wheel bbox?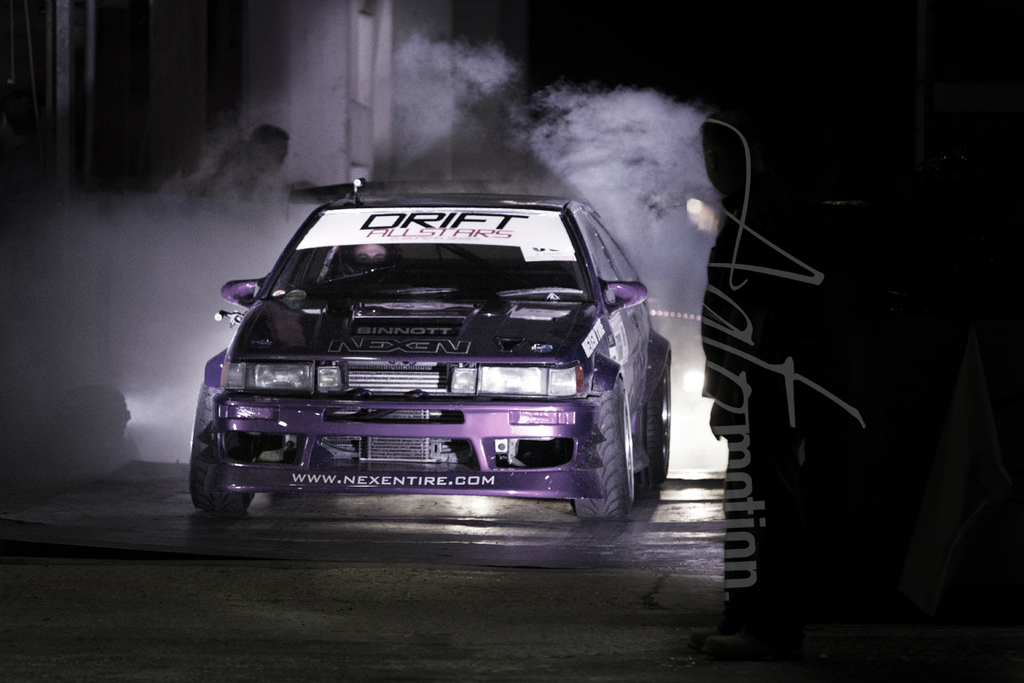
<region>649, 370, 672, 486</region>
